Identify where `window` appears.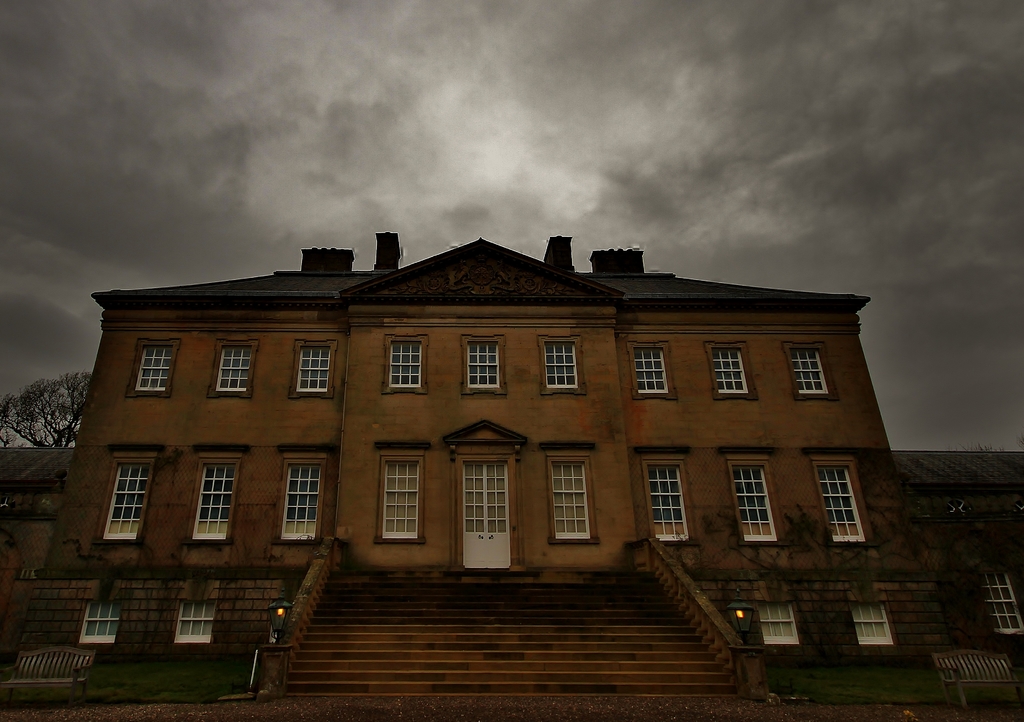
Appears at bbox(463, 337, 505, 393).
